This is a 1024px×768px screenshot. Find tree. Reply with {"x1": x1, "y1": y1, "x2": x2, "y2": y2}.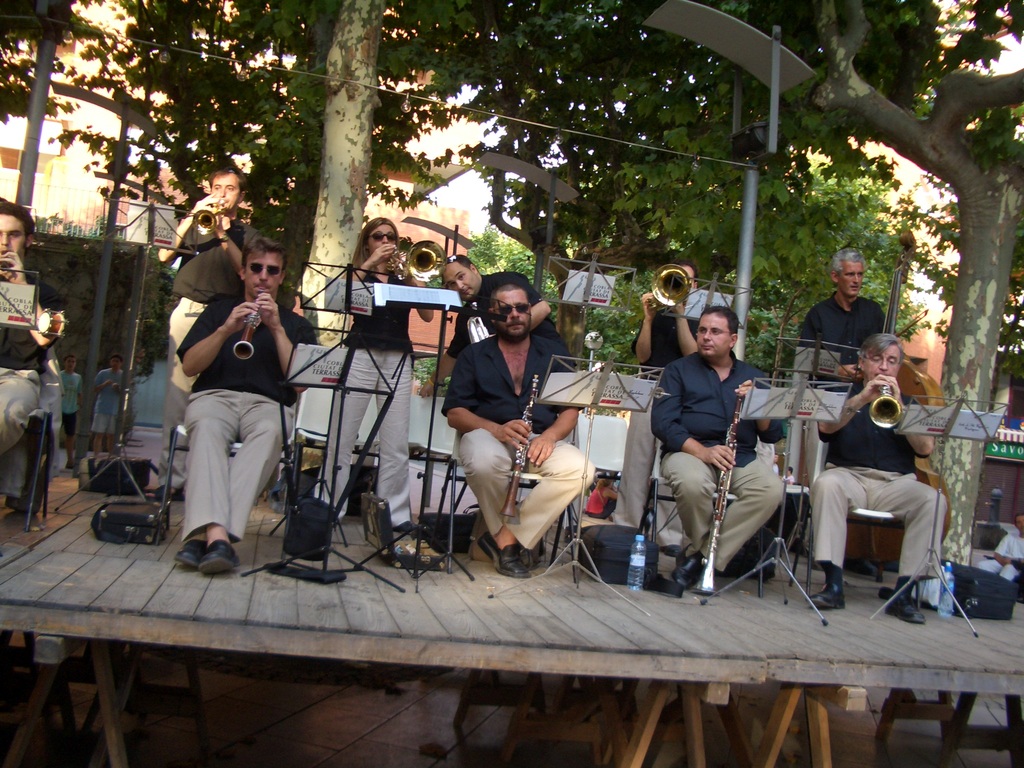
{"x1": 625, "y1": 0, "x2": 849, "y2": 379}.
